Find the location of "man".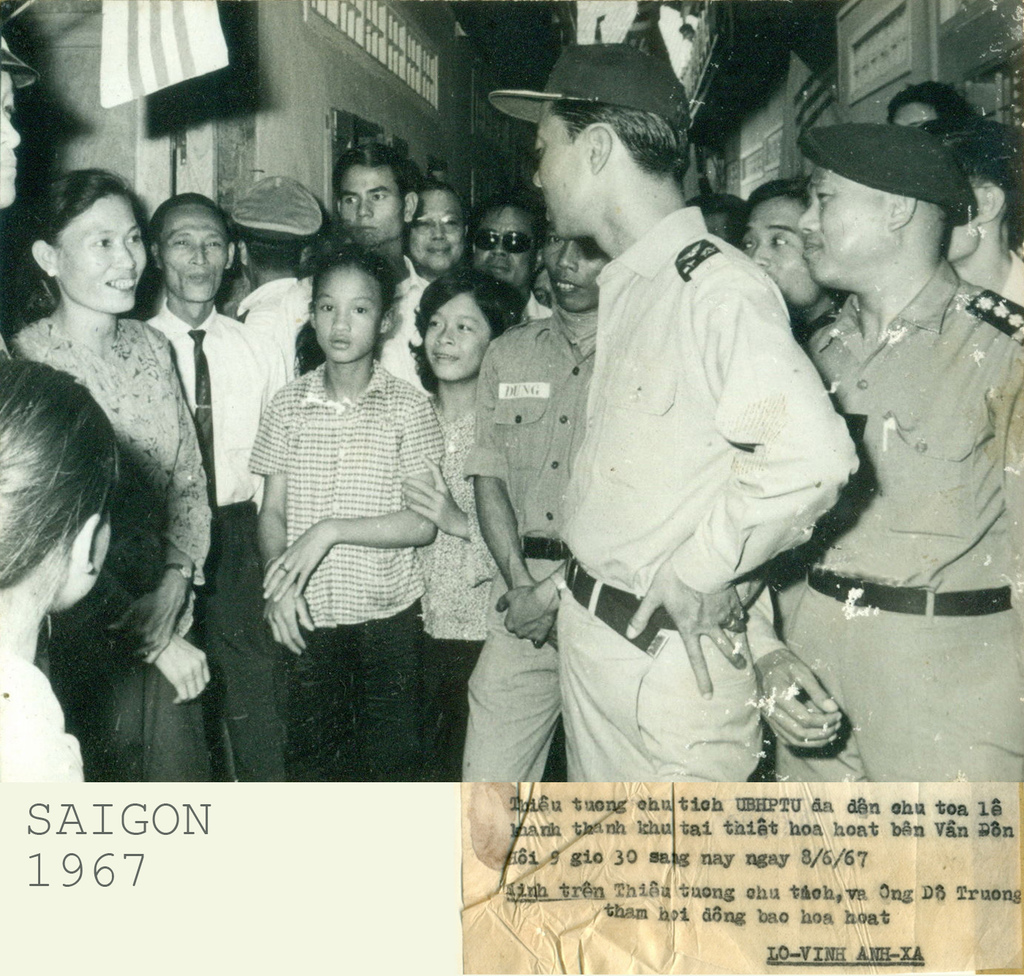
Location: 394:169:466:300.
